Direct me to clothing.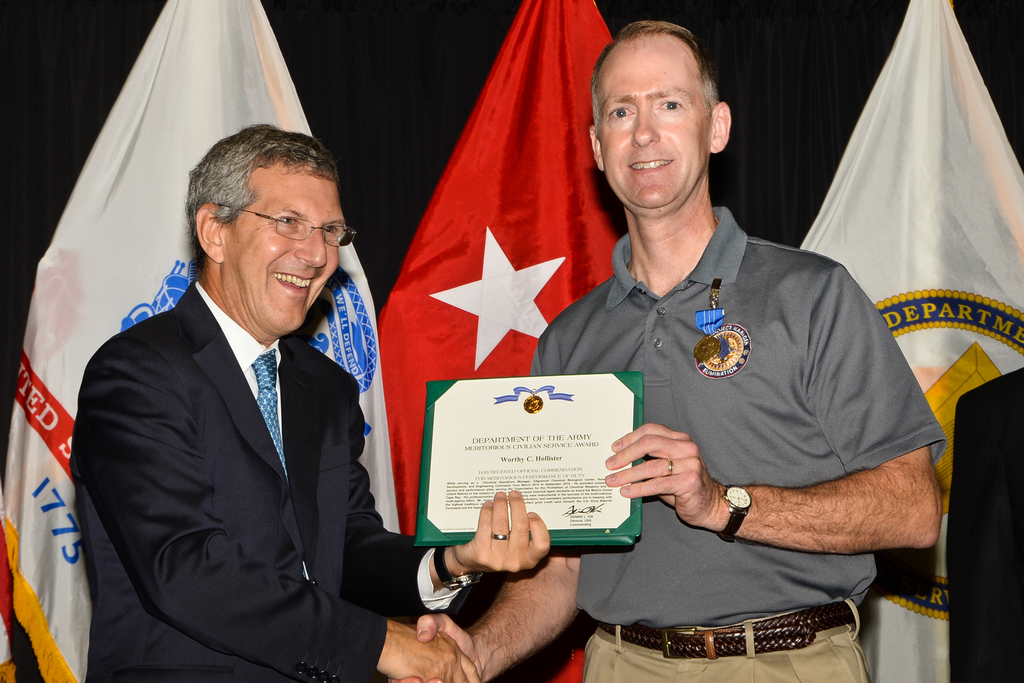
Direction: (x1=68, y1=282, x2=467, y2=682).
